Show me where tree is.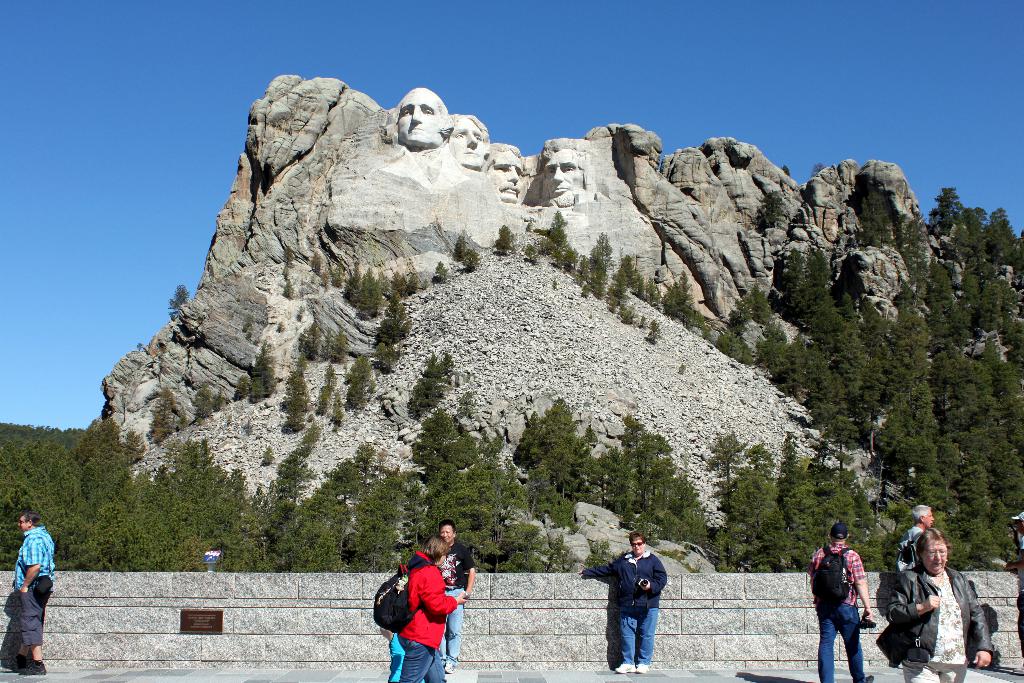
tree is at 878, 284, 950, 477.
